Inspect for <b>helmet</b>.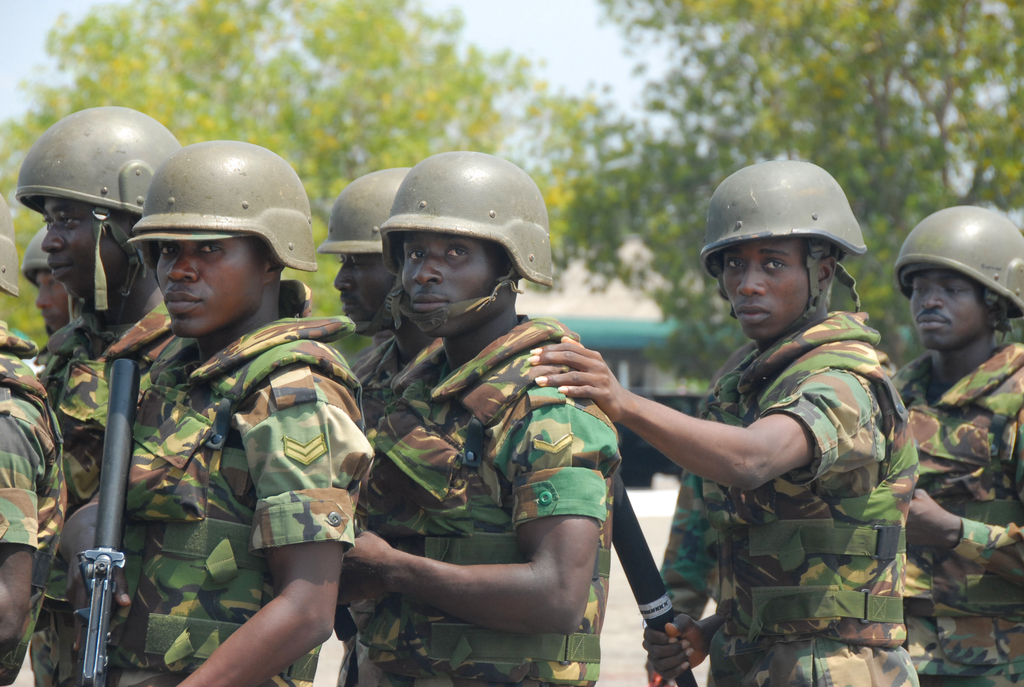
Inspection: {"left": 693, "top": 161, "right": 878, "bottom": 342}.
